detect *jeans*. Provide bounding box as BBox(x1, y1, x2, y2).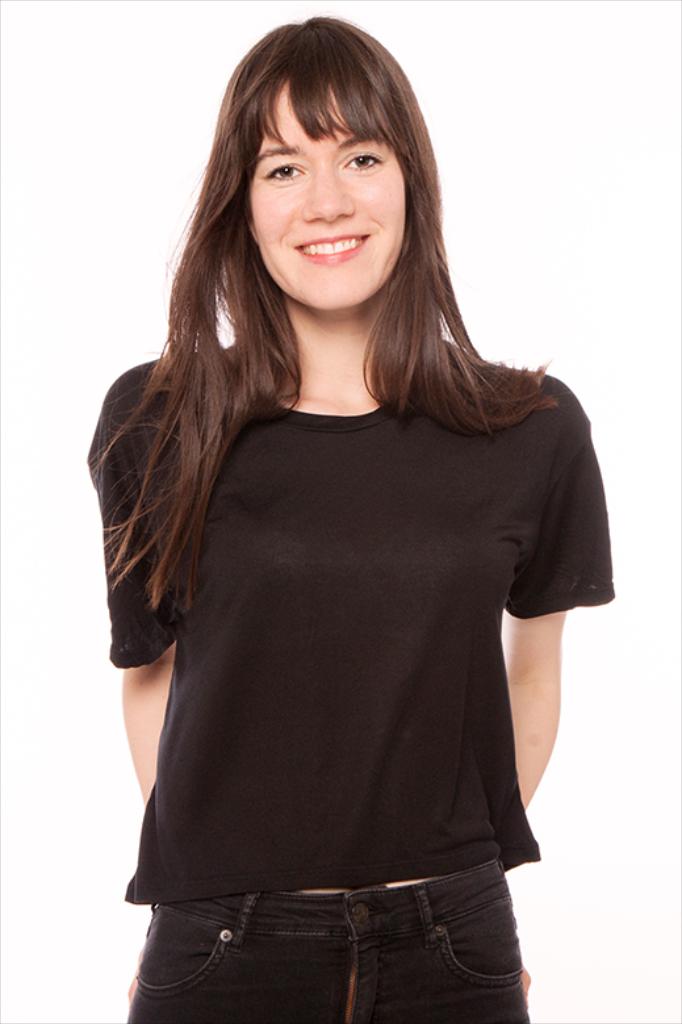
BBox(124, 857, 534, 1023).
